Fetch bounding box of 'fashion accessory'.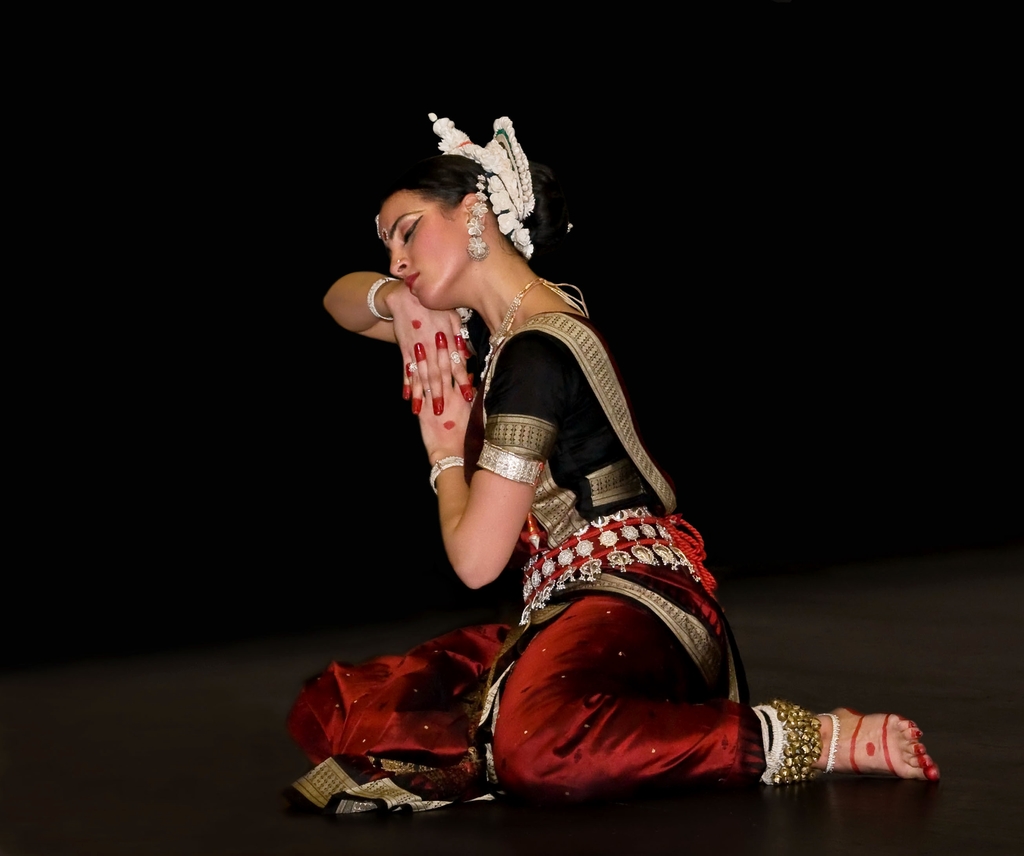
Bbox: rect(373, 212, 382, 240).
